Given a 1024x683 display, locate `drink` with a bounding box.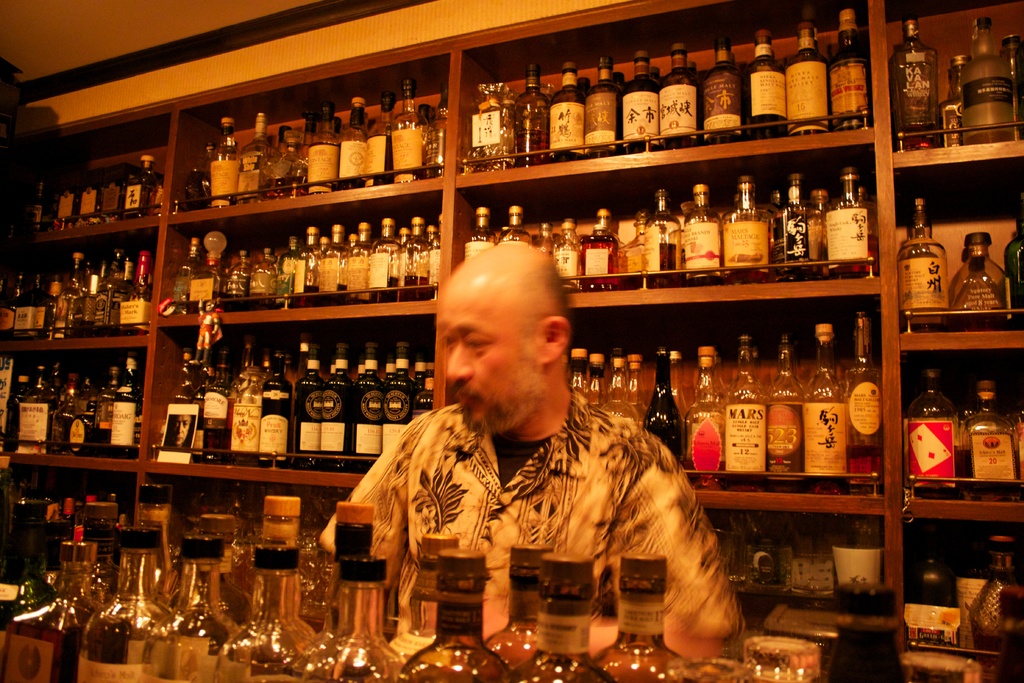
Located: l=259, t=340, r=296, b=471.
